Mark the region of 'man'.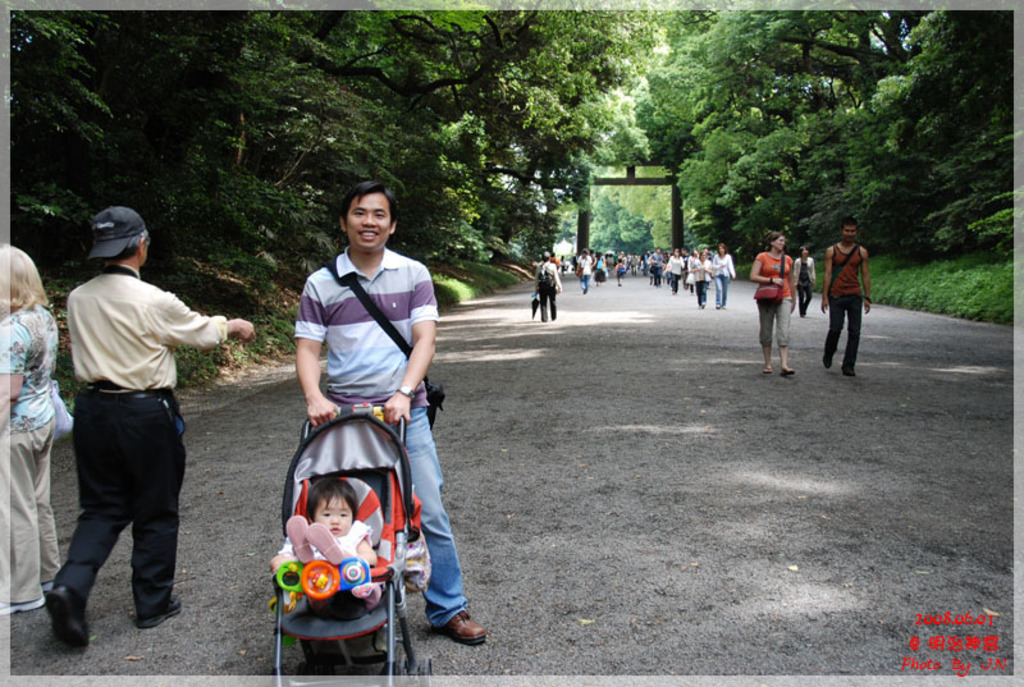
Region: x1=292, y1=178, x2=489, y2=649.
